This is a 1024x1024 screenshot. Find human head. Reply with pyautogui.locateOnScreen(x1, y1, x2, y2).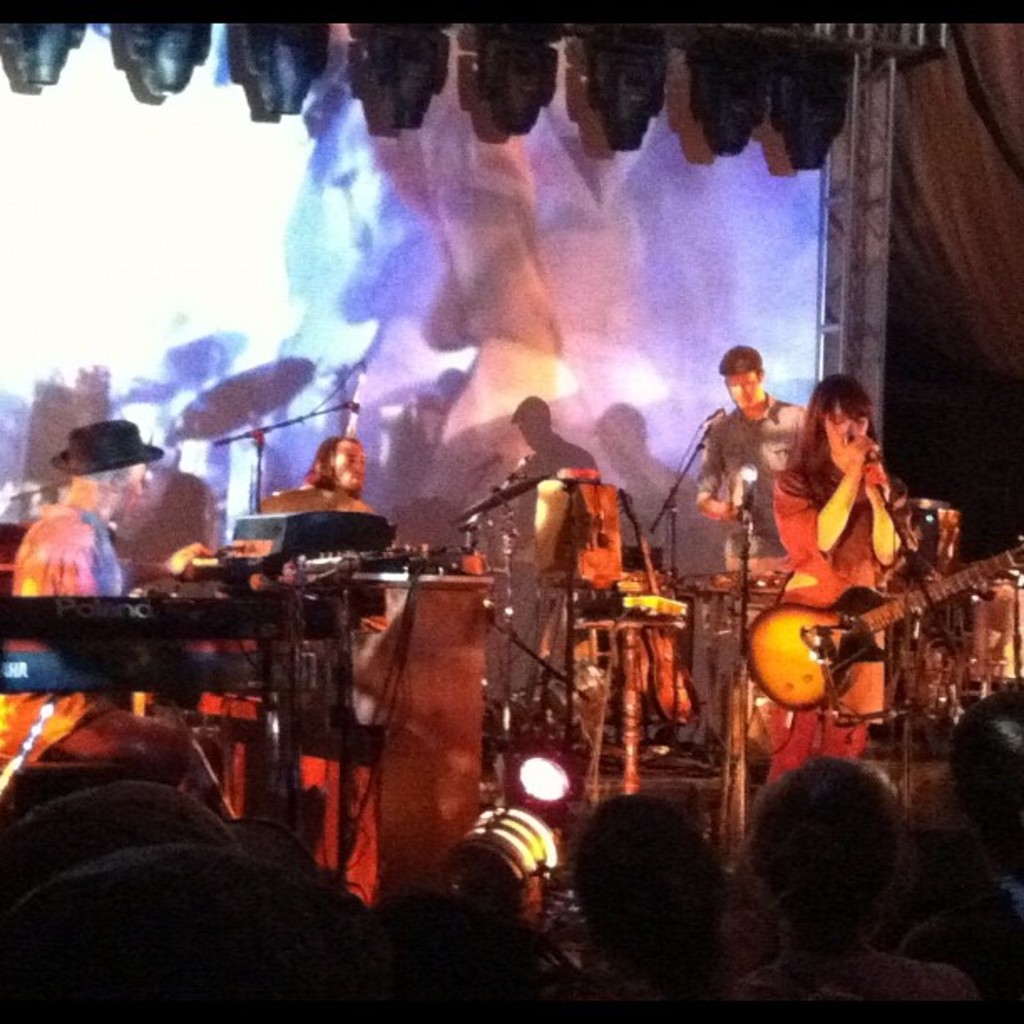
pyautogui.locateOnScreen(806, 371, 872, 460).
